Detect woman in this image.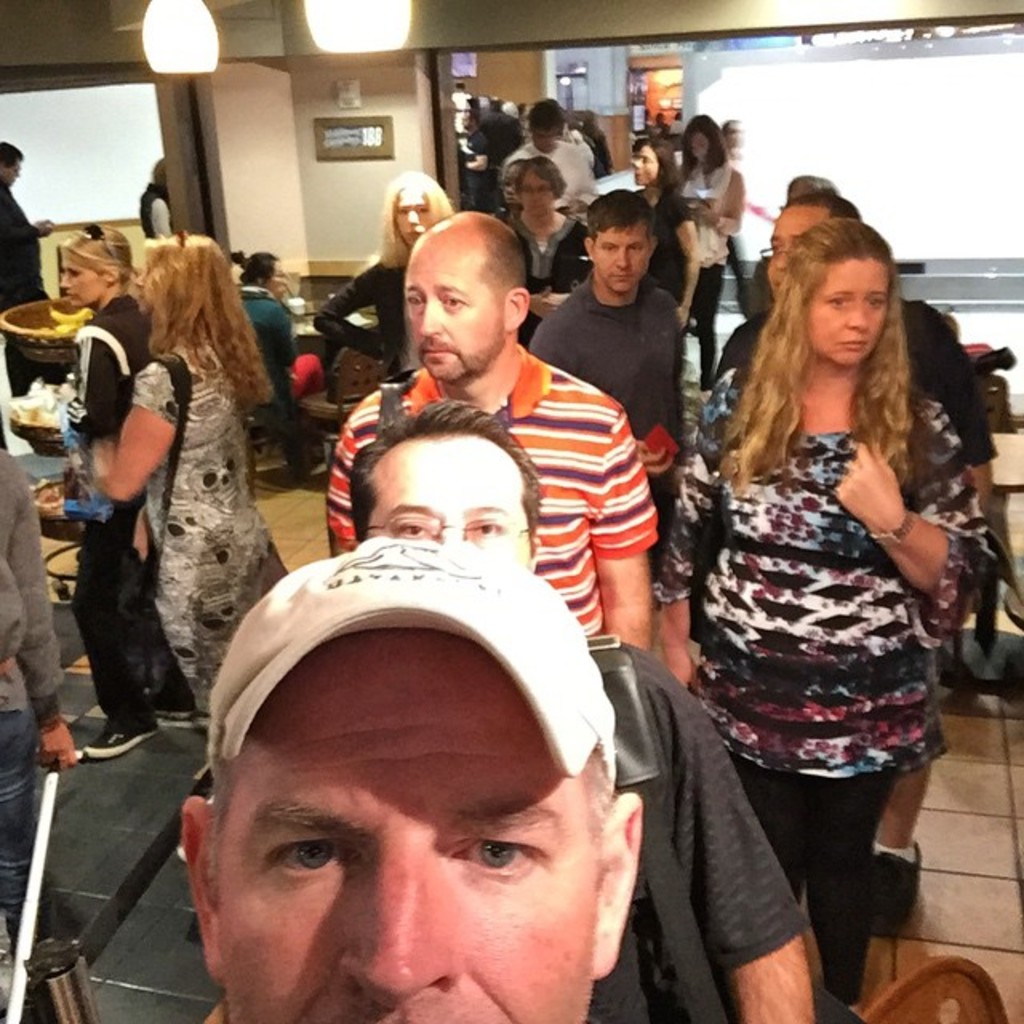
Detection: (58, 222, 194, 762).
